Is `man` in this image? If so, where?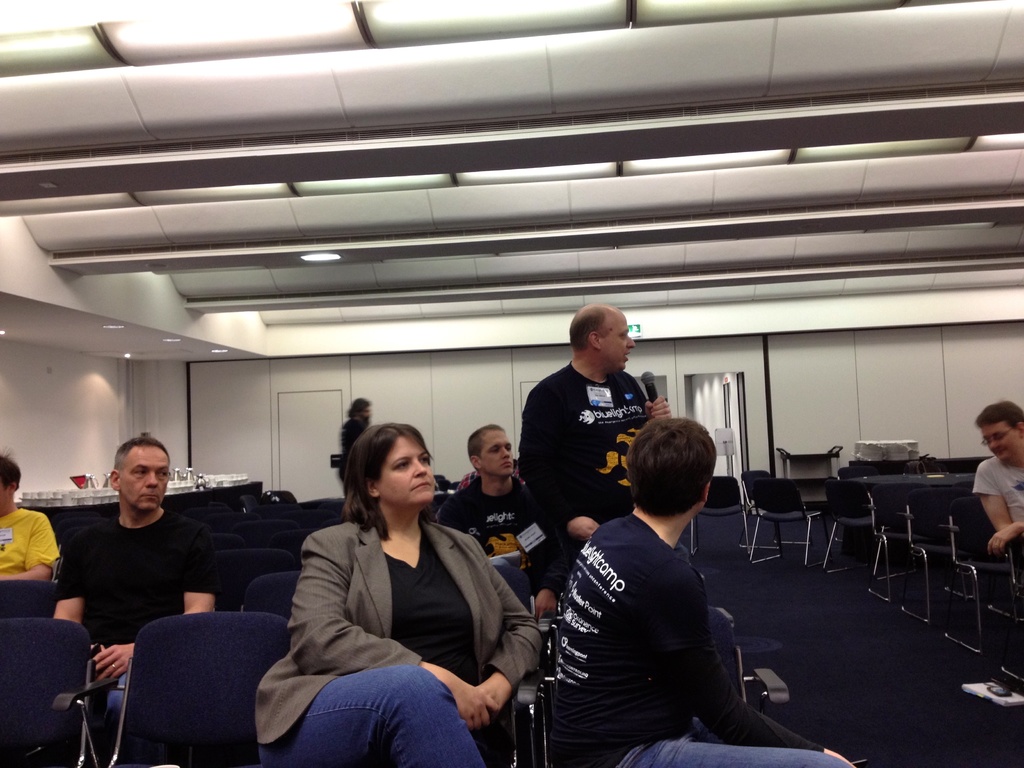
Yes, at <bbox>0, 449, 67, 585</bbox>.
